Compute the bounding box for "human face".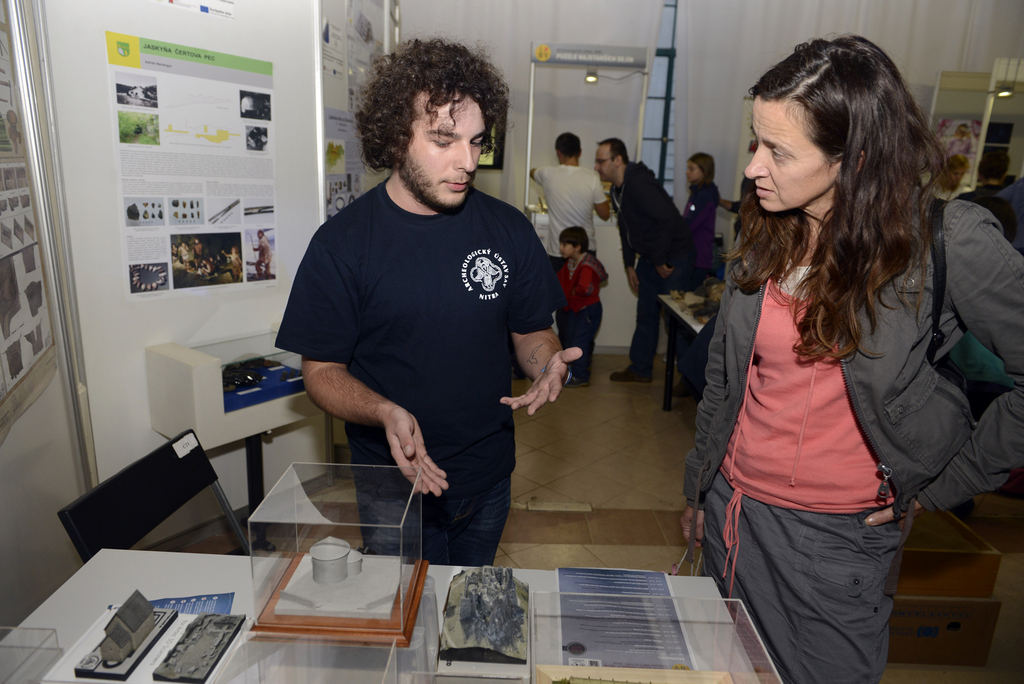
box=[404, 97, 486, 208].
